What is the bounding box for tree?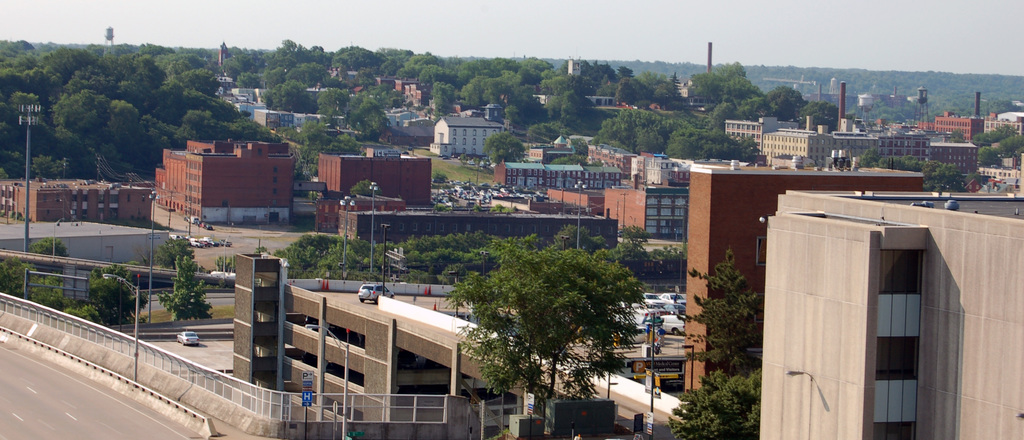
<bbox>88, 279, 131, 325</bbox>.
